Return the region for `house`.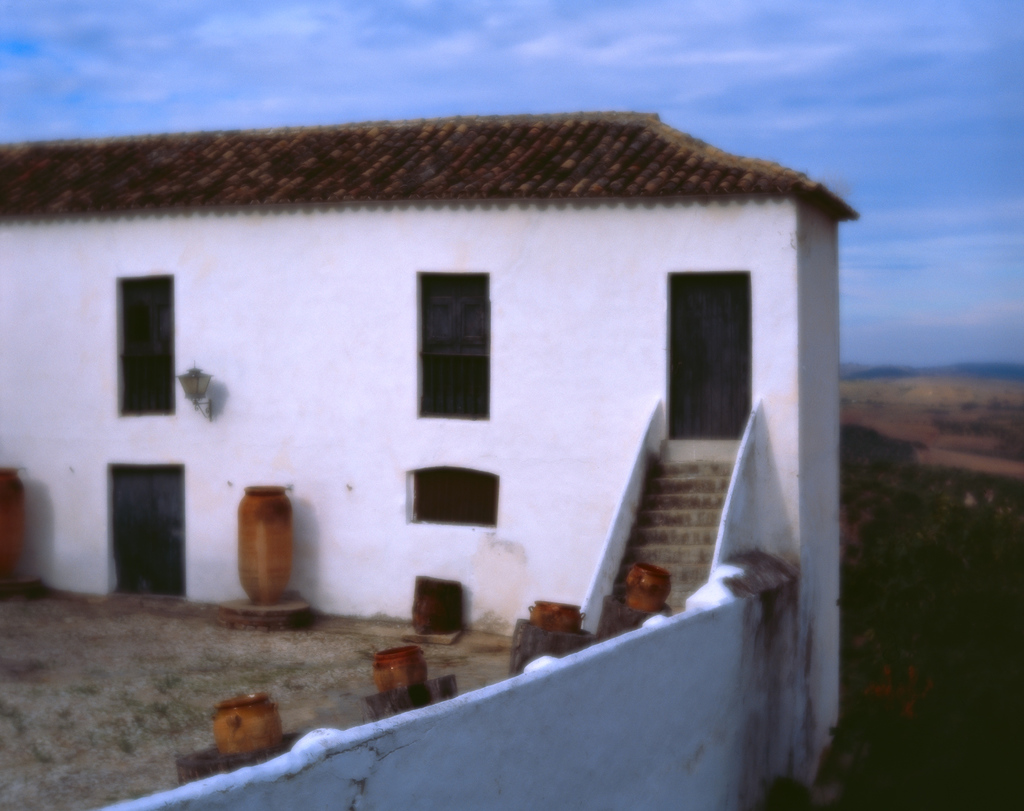
0:99:879:753.
